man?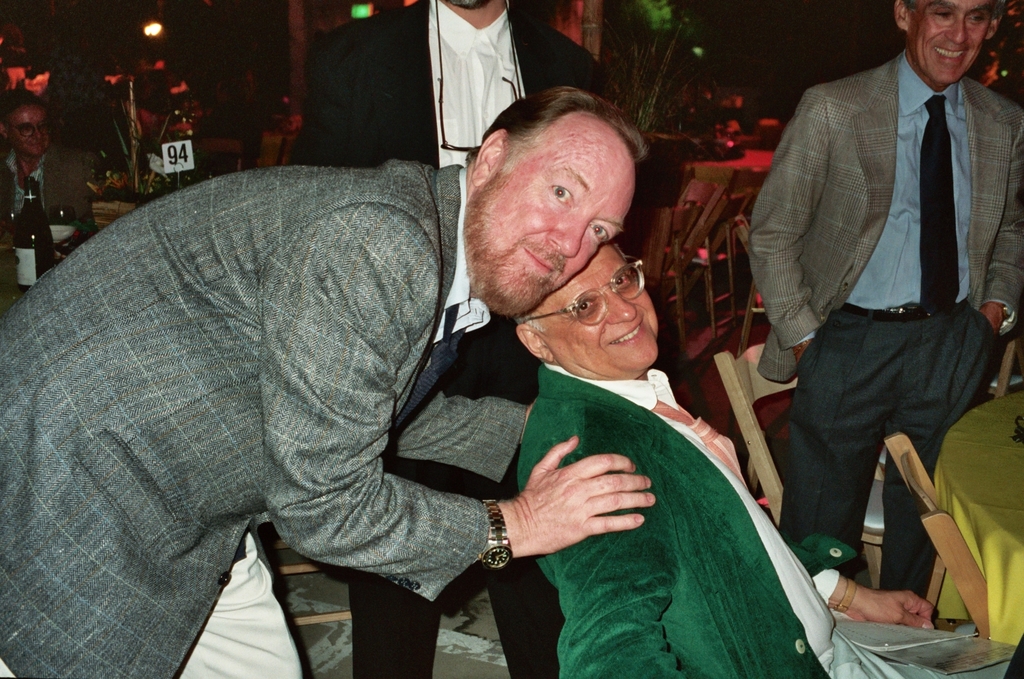
281:0:623:678
